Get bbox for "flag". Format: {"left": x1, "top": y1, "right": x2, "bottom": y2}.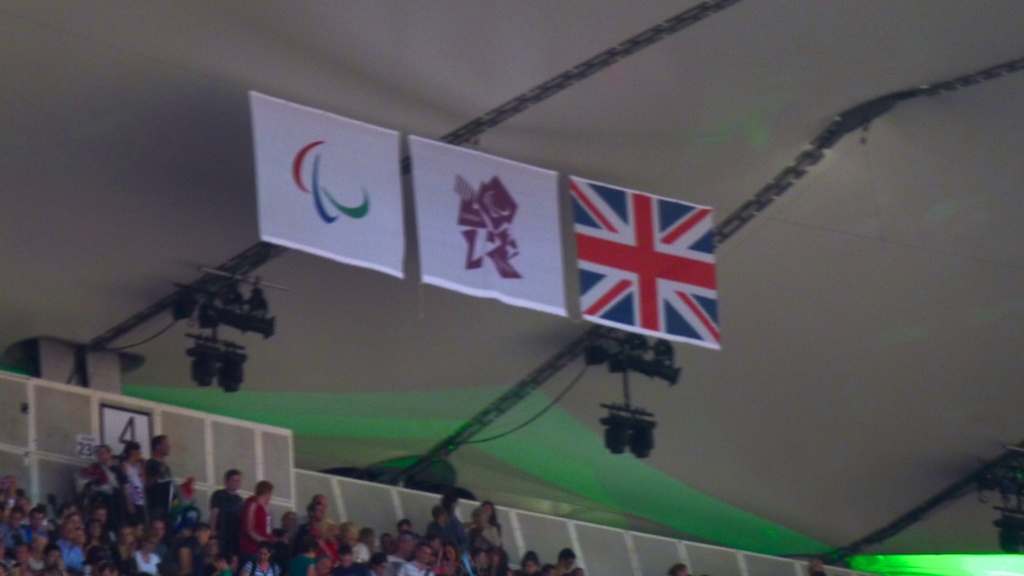
{"left": 559, "top": 194, "right": 710, "bottom": 348}.
